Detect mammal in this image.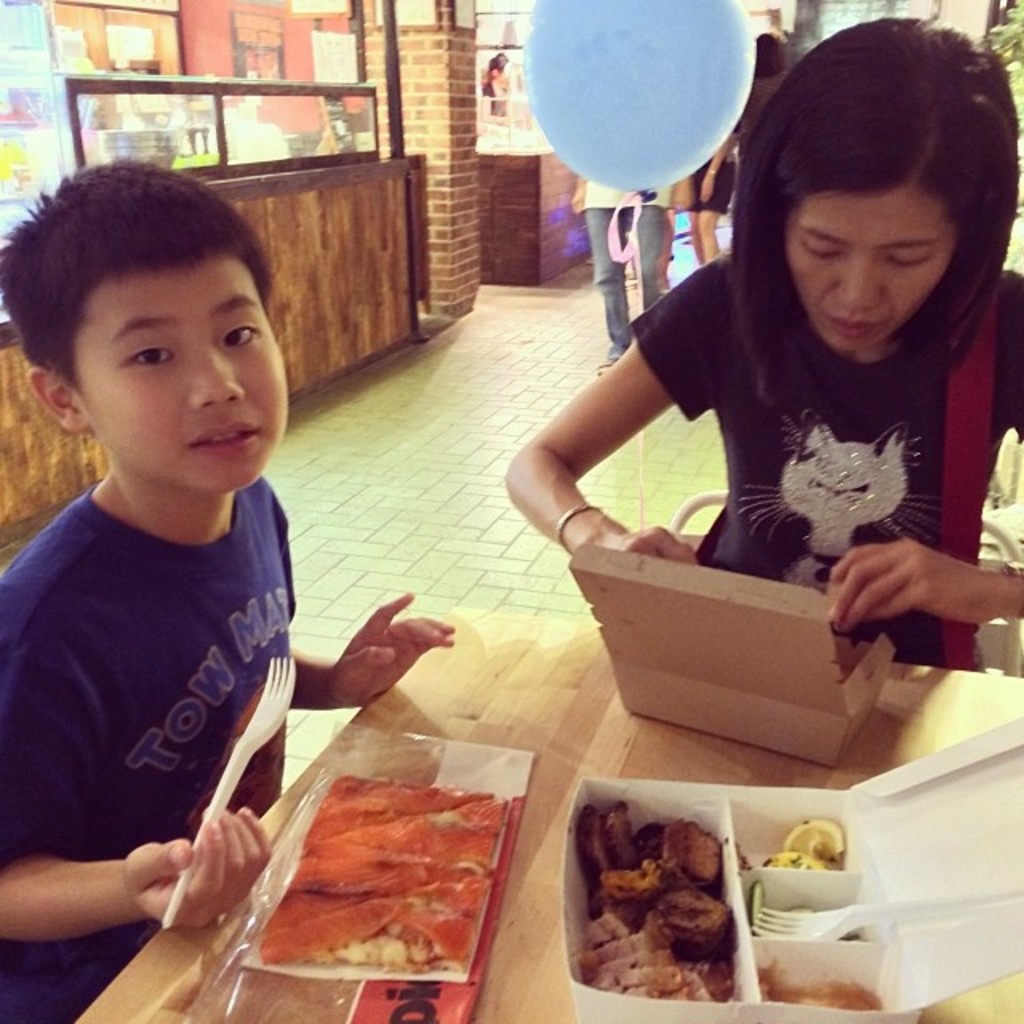
Detection: locate(680, 120, 744, 269).
